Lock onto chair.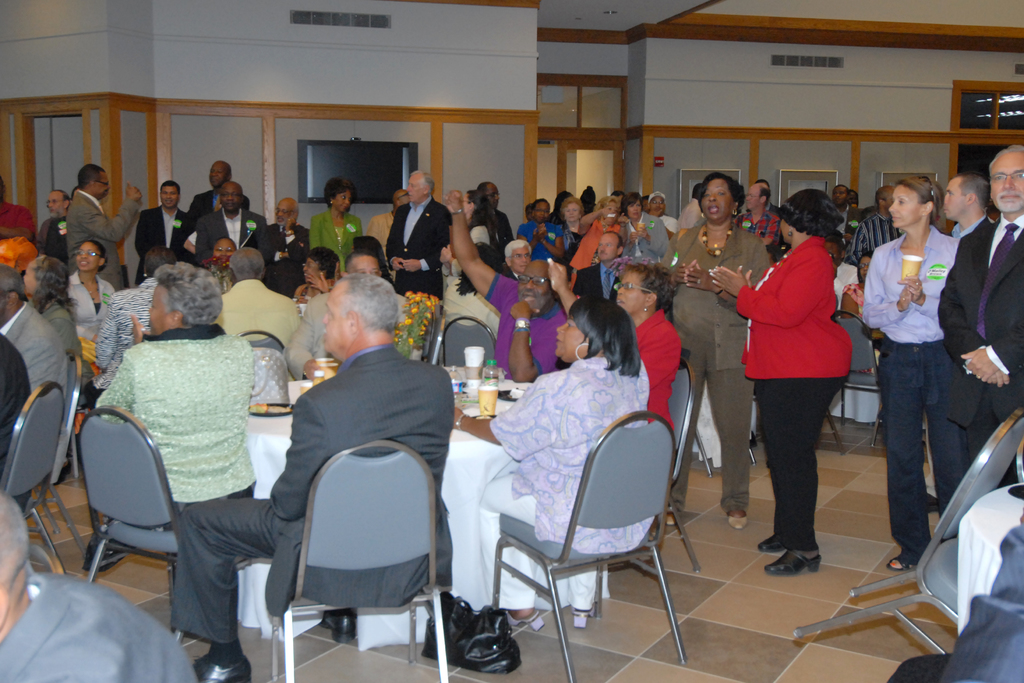
Locked: bbox=(788, 406, 1023, 659).
